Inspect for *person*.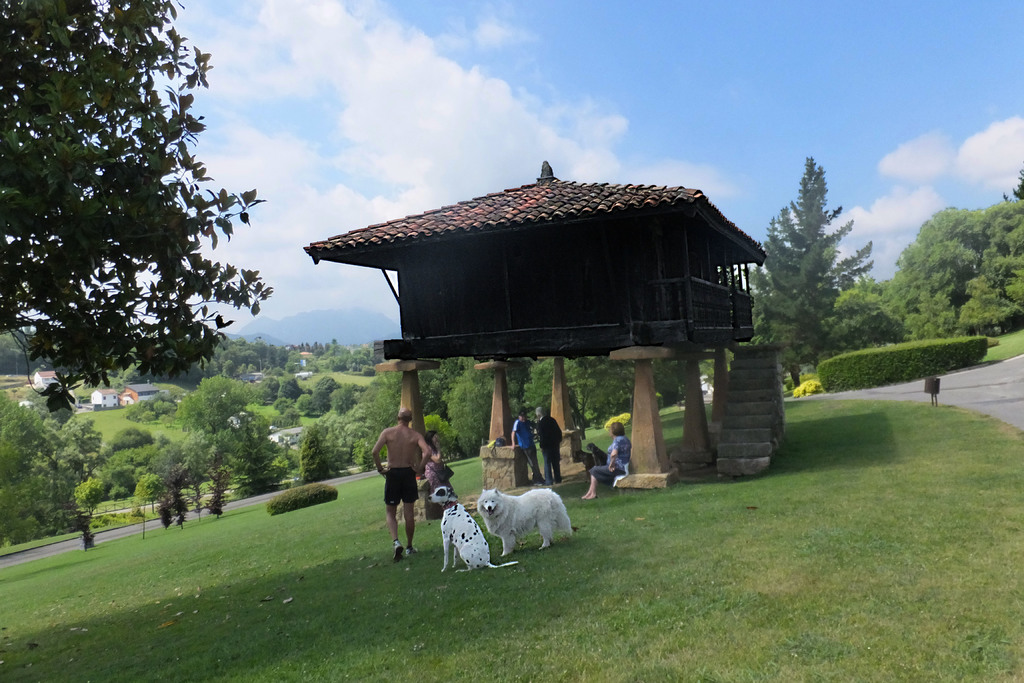
Inspection: region(509, 404, 545, 486).
